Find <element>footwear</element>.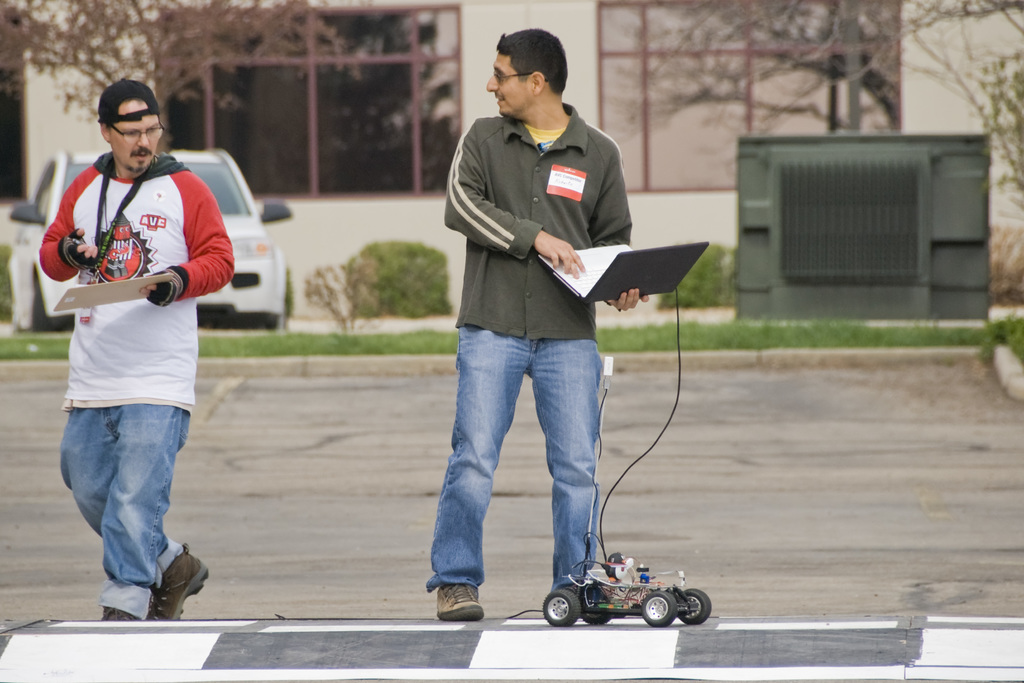
pyautogui.locateOnScreen(432, 580, 490, 621).
